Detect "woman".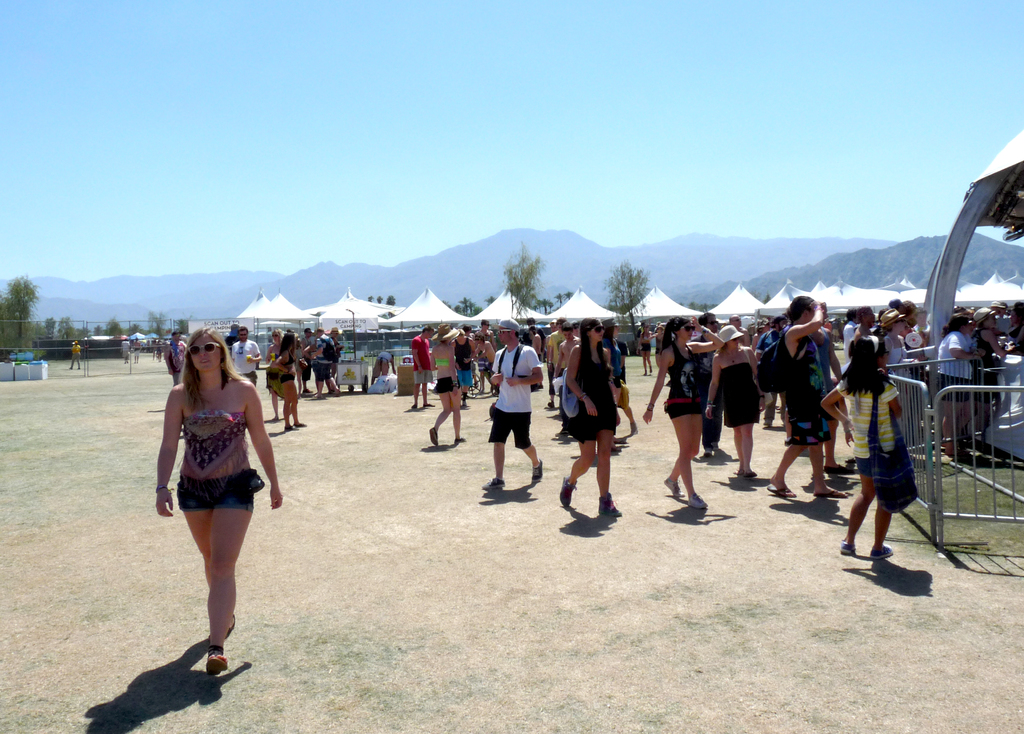
Detected at <box>151,327,276,663</box>.
